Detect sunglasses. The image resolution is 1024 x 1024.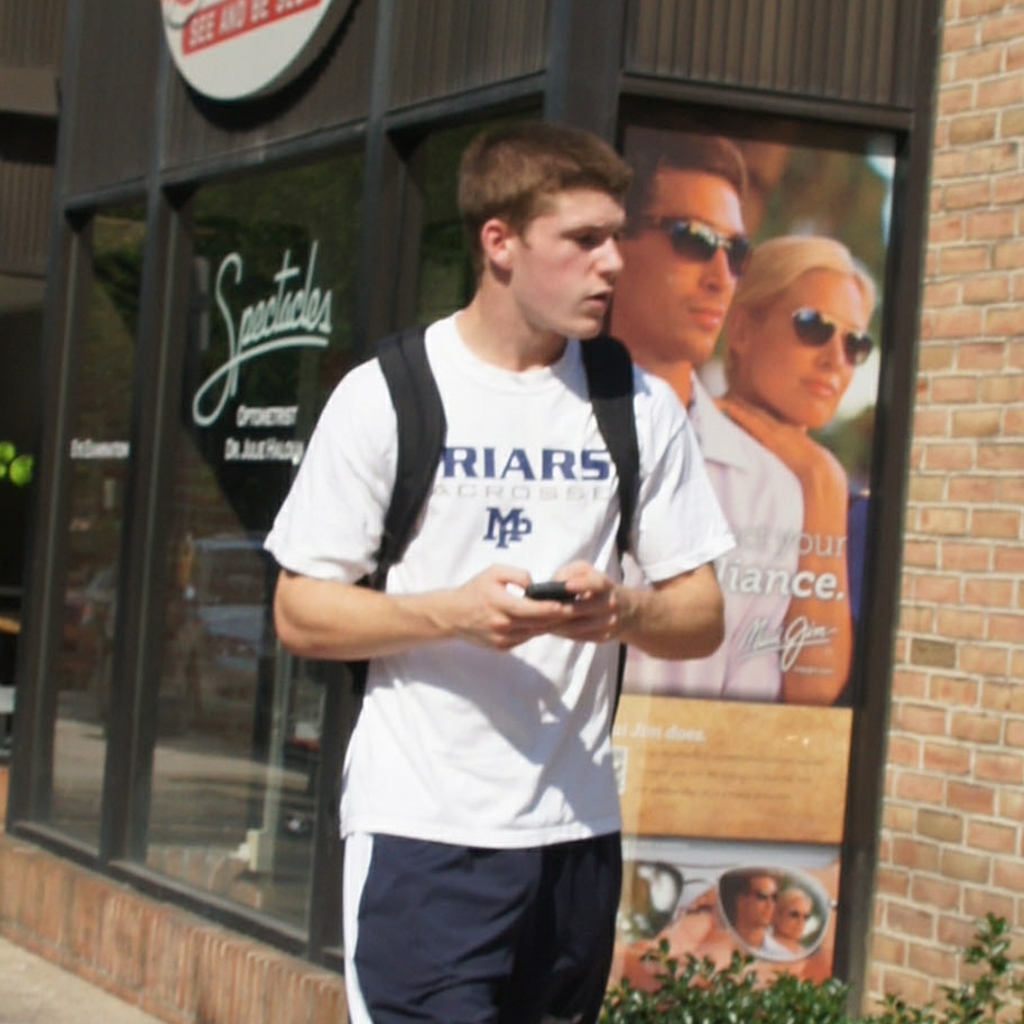
627 214 750 282.
